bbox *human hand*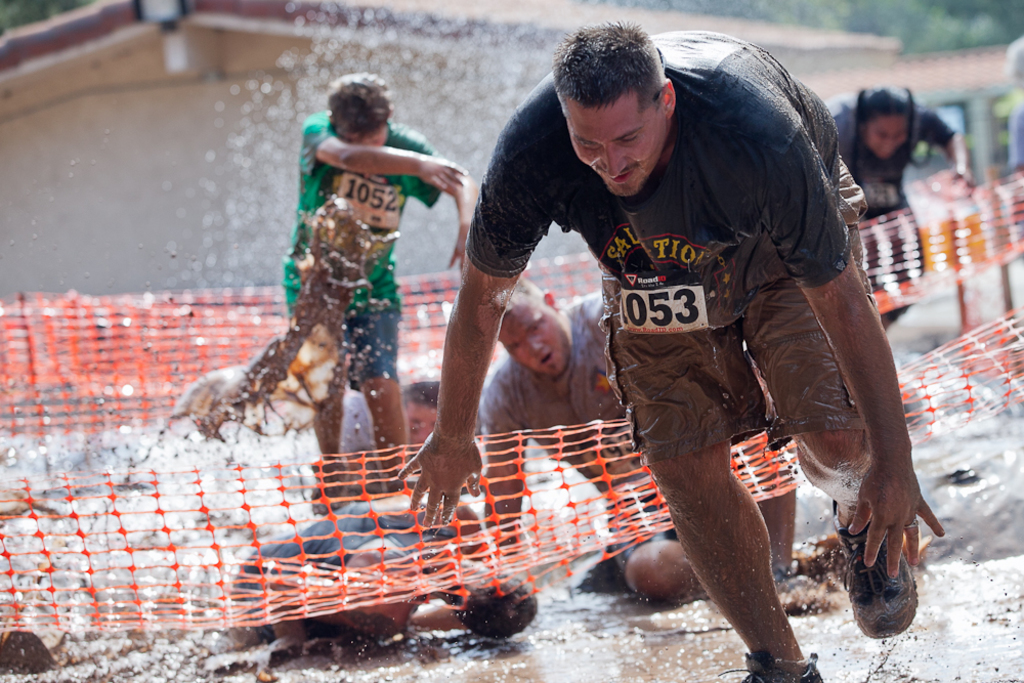
box(412, 428, 476, 517)
